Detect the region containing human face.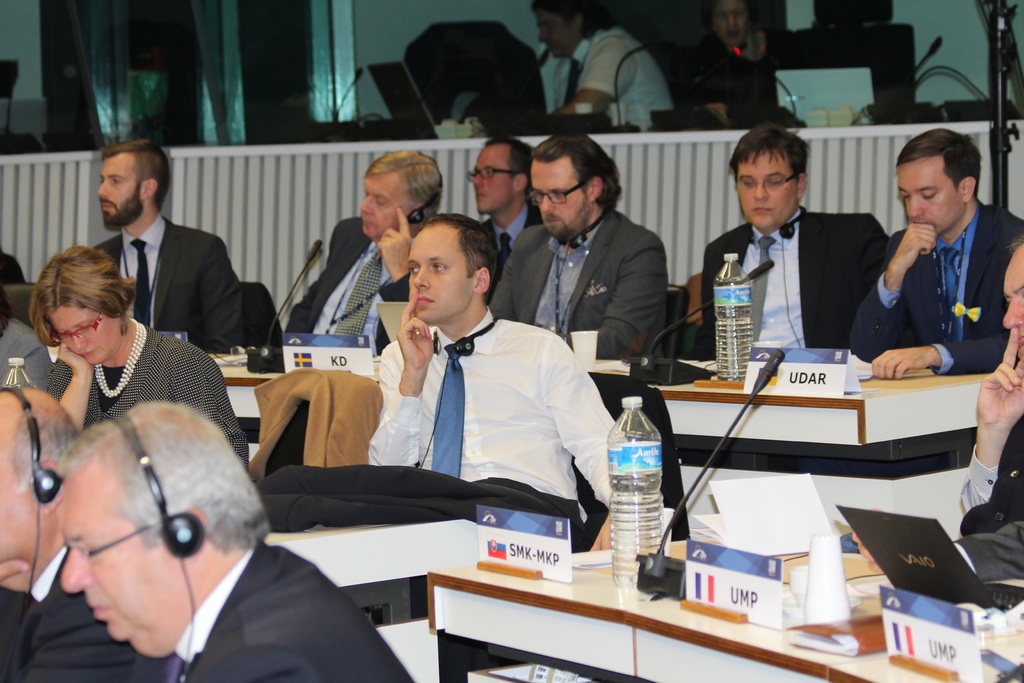
530/152/582/227.
